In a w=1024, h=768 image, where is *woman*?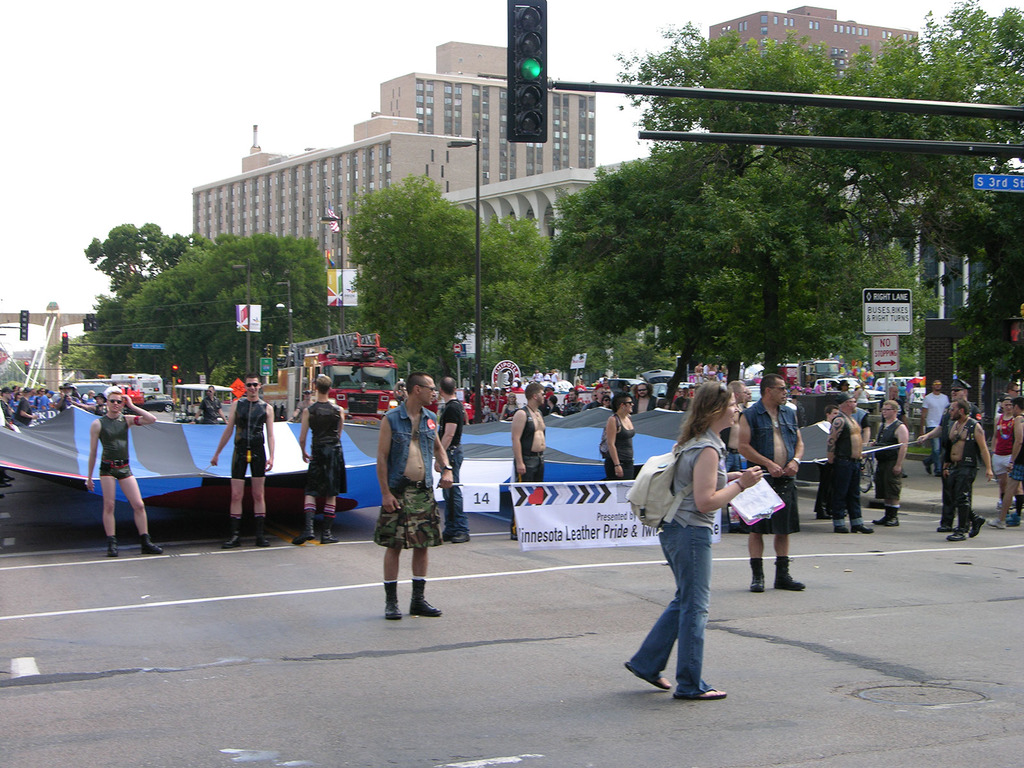
{"x1": 672, "y1": 387, "x2": 683, "y2": 404}.
